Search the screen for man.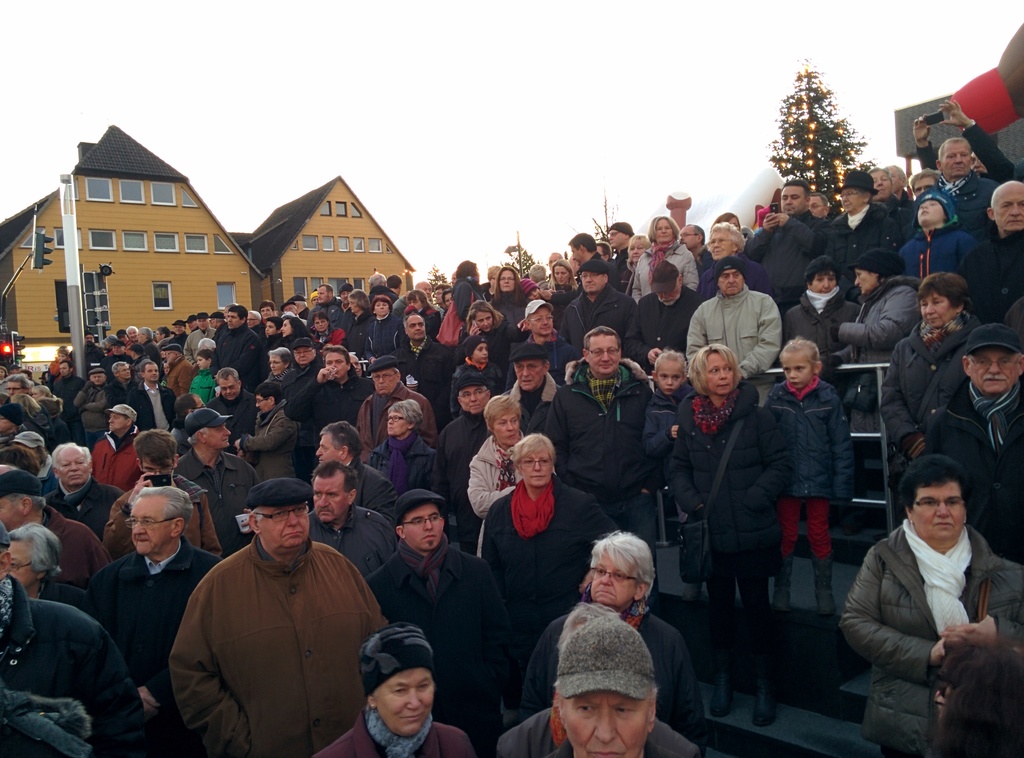
Found at bbox=[547, 321, 657, 583].
